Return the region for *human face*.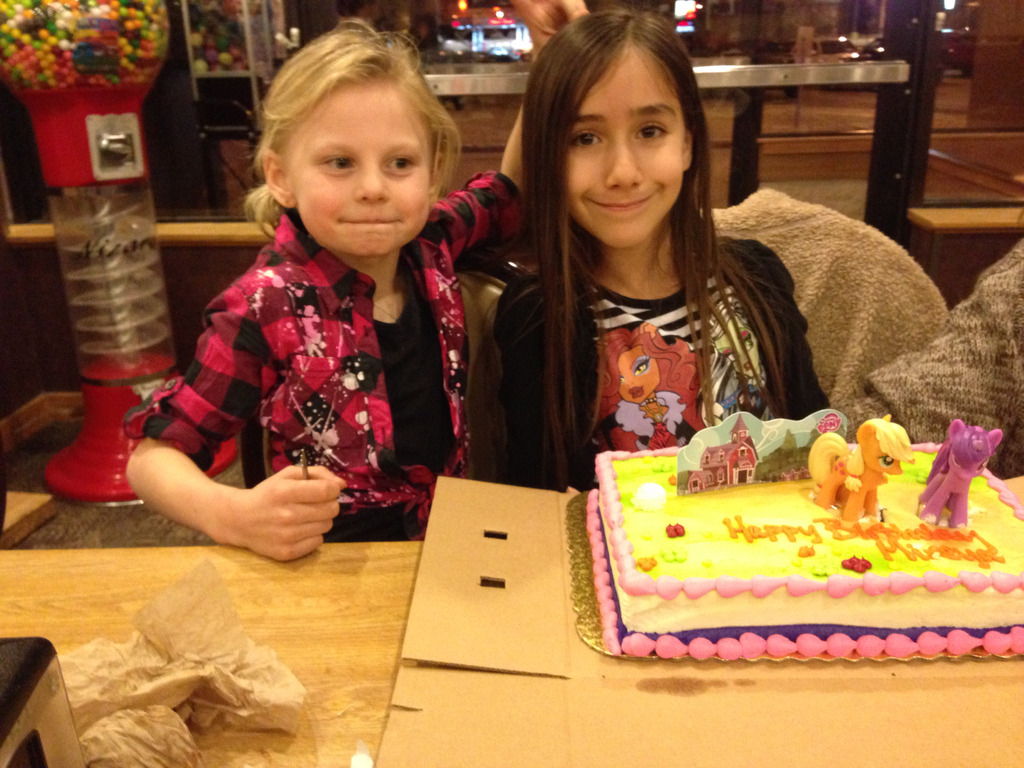
[285,92,436,259].
